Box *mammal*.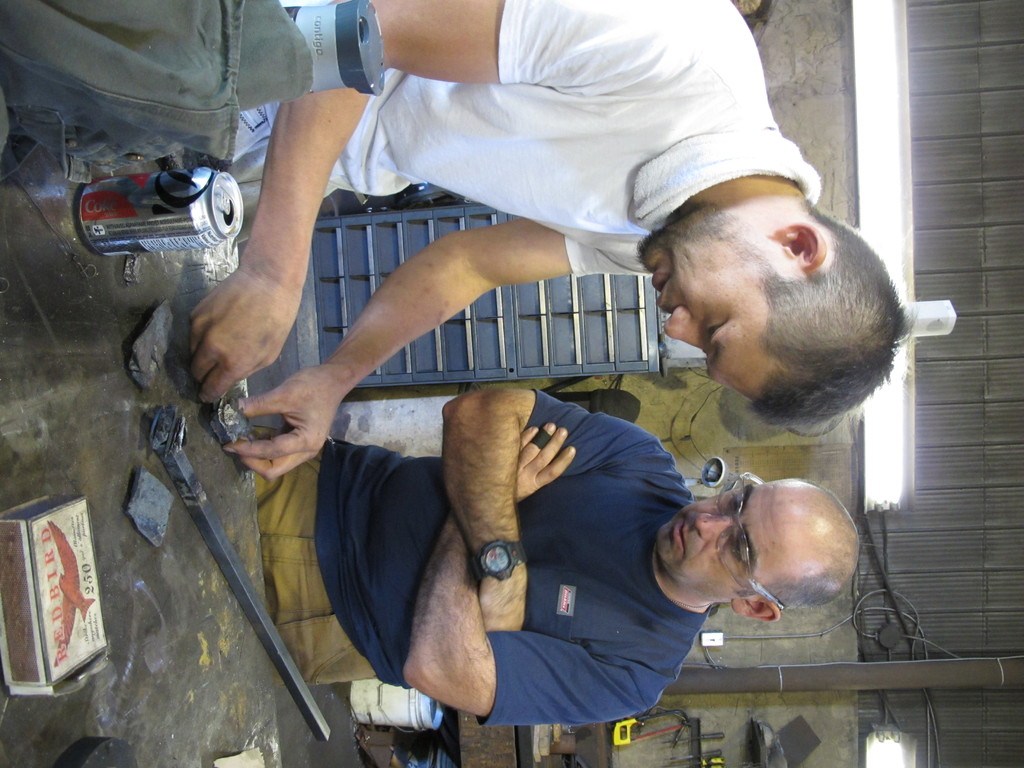
locate(182, 0, 915, 482).
